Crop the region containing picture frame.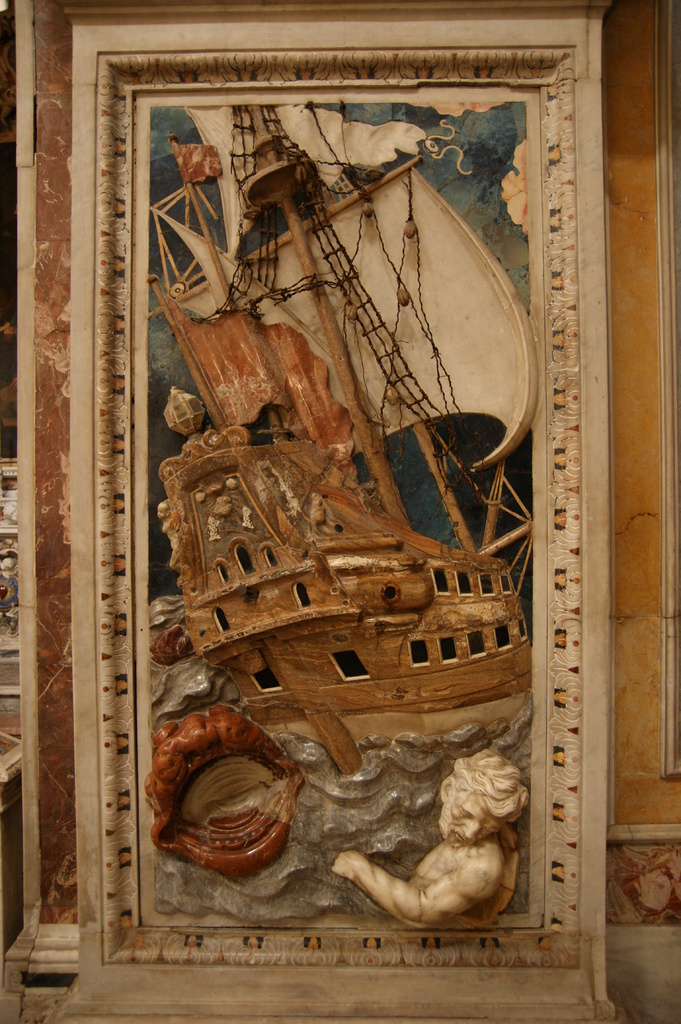
Crop region: {"x1": 0, "y1": 0, "x2": 614, "y2": 1023}.
